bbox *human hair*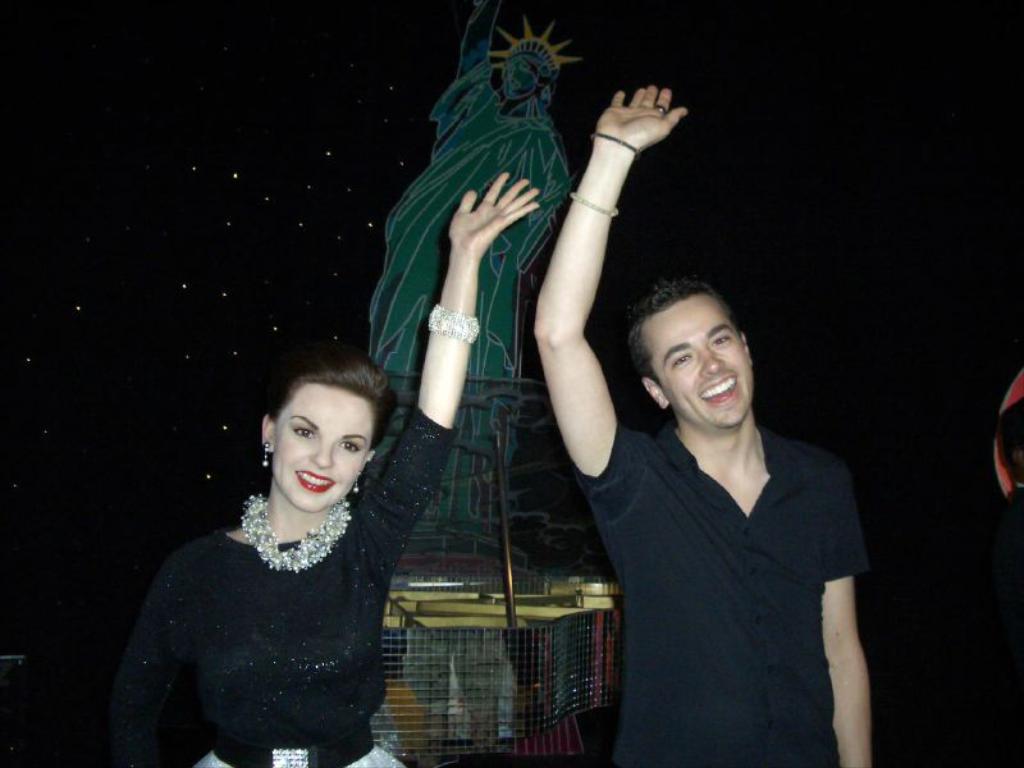
crop(627, 268, 736, 372)
